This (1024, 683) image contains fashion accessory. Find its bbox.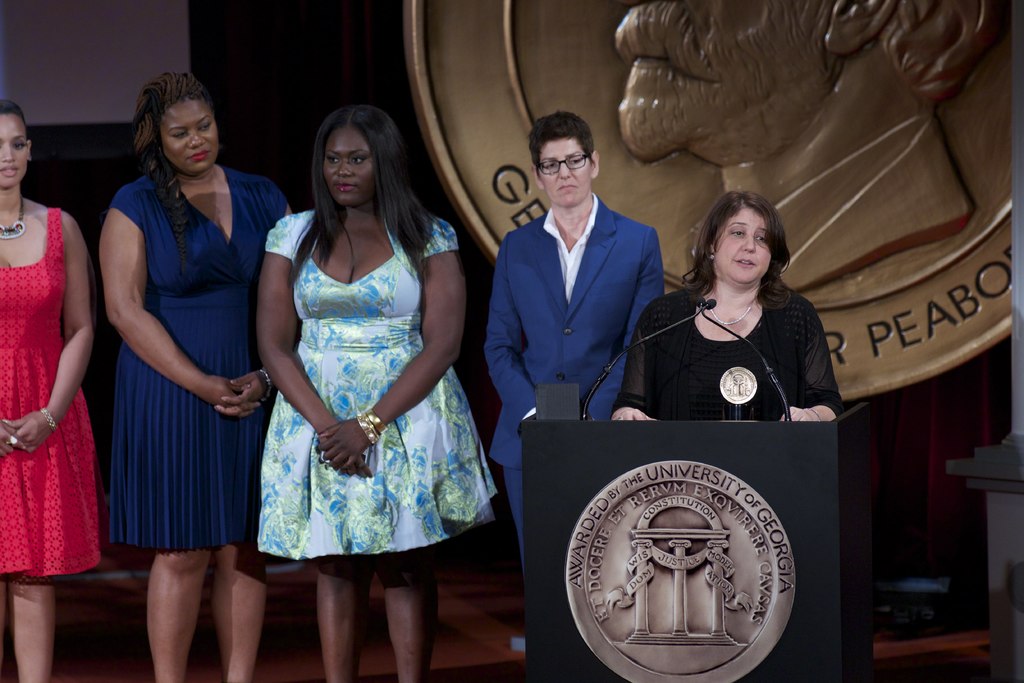
box=[0, 192, 27, 243].
